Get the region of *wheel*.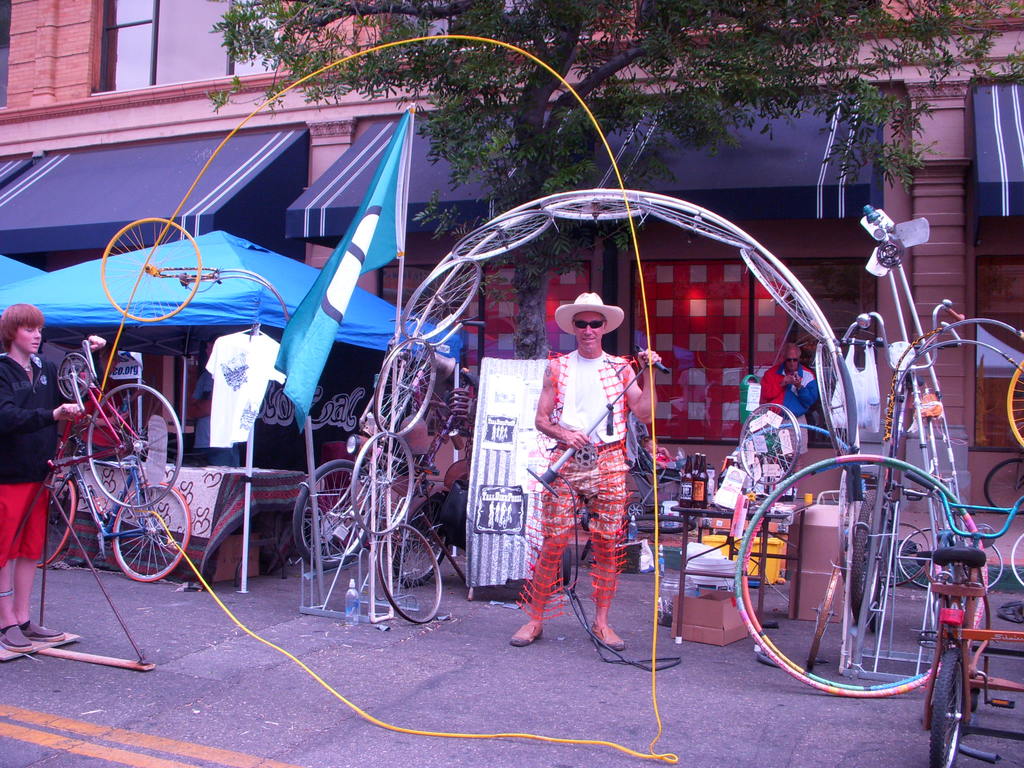
<box>1010,532,1023,588</box>.
